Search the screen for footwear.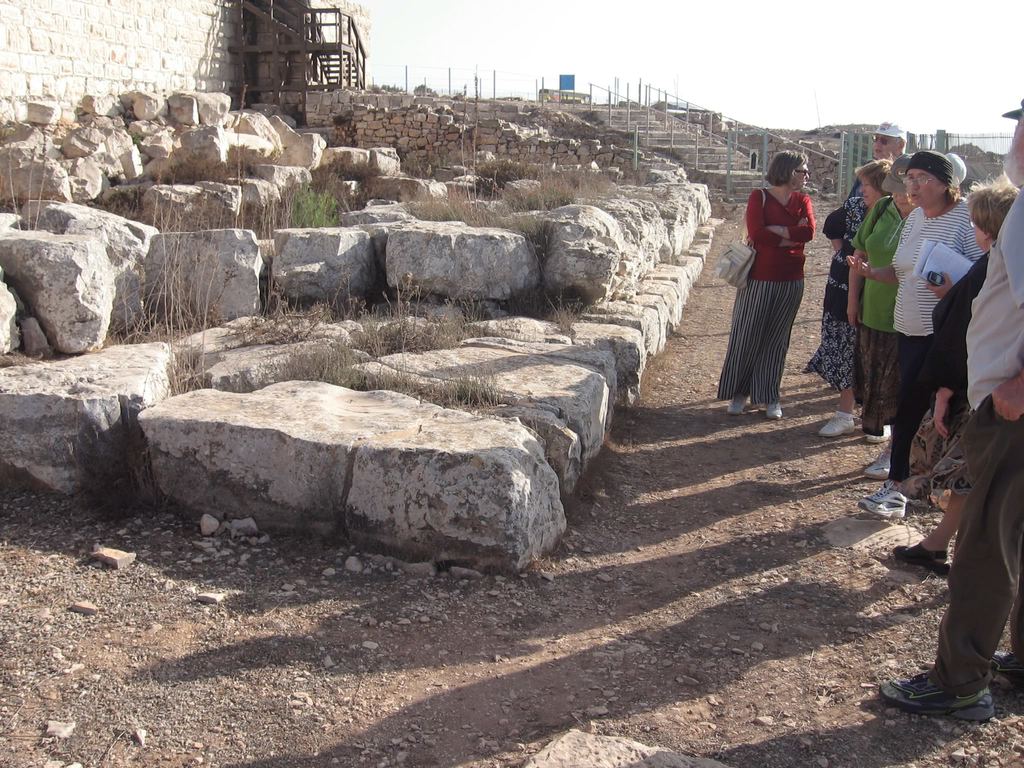
Found at [left=896, top=658, right=1002, bottom=731].
